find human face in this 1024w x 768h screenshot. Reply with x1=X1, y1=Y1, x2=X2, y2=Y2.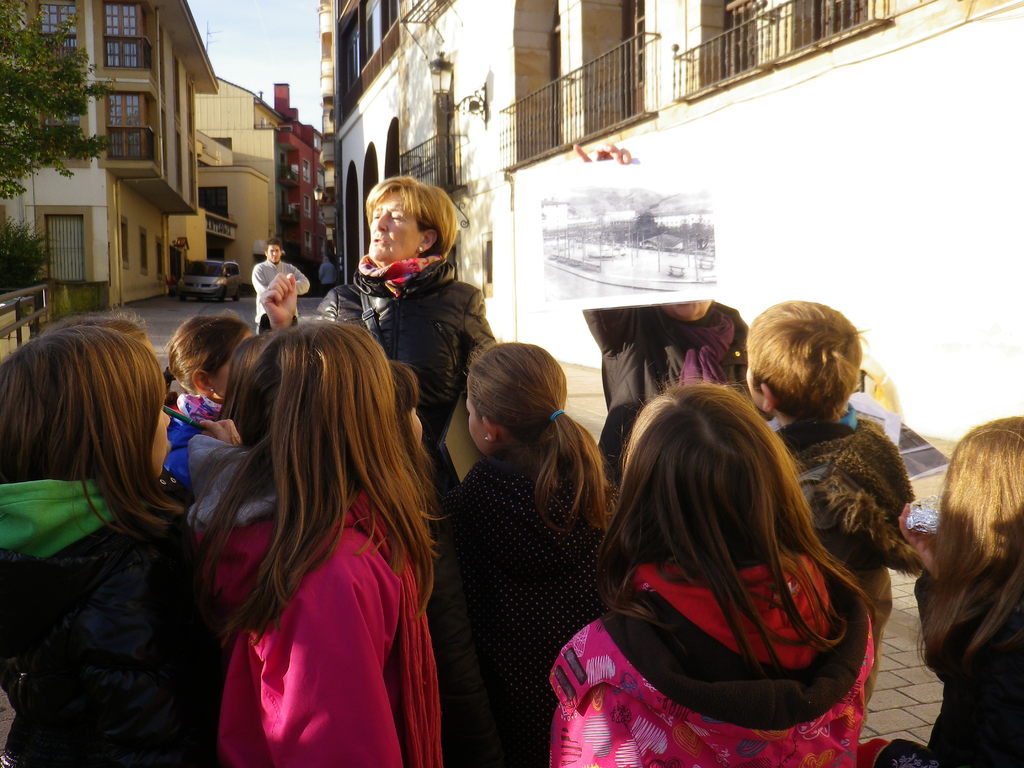
x1=410, y1=403, x2=422, y2=445.
